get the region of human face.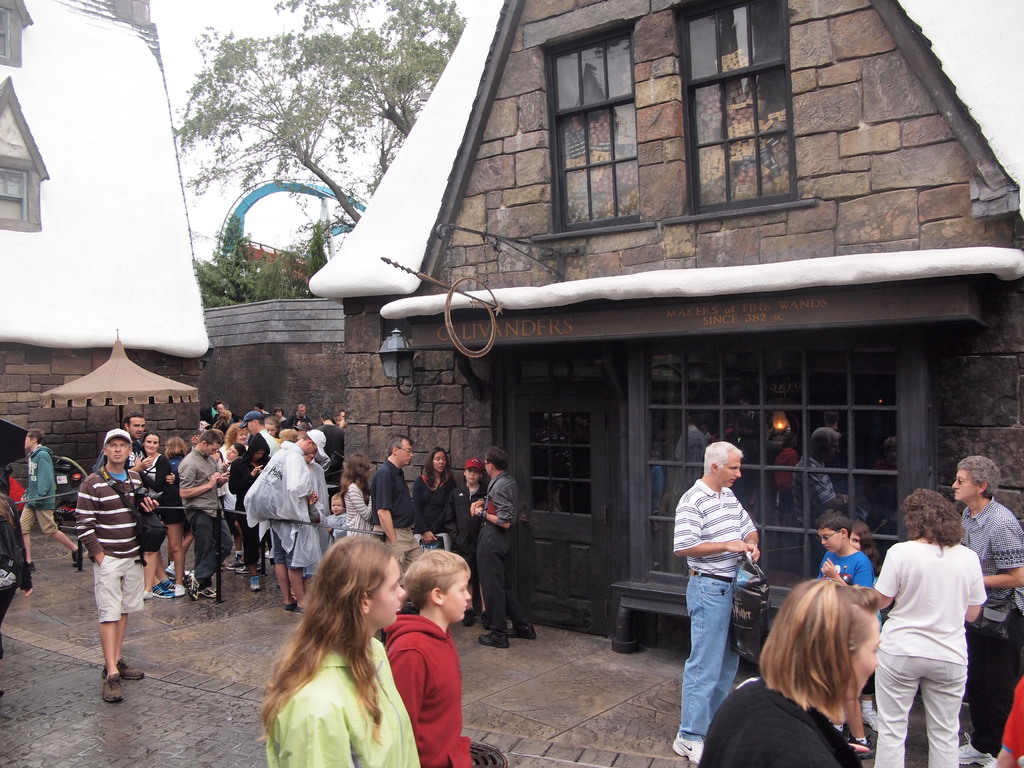
select_region(484, 457, 489, 476).
